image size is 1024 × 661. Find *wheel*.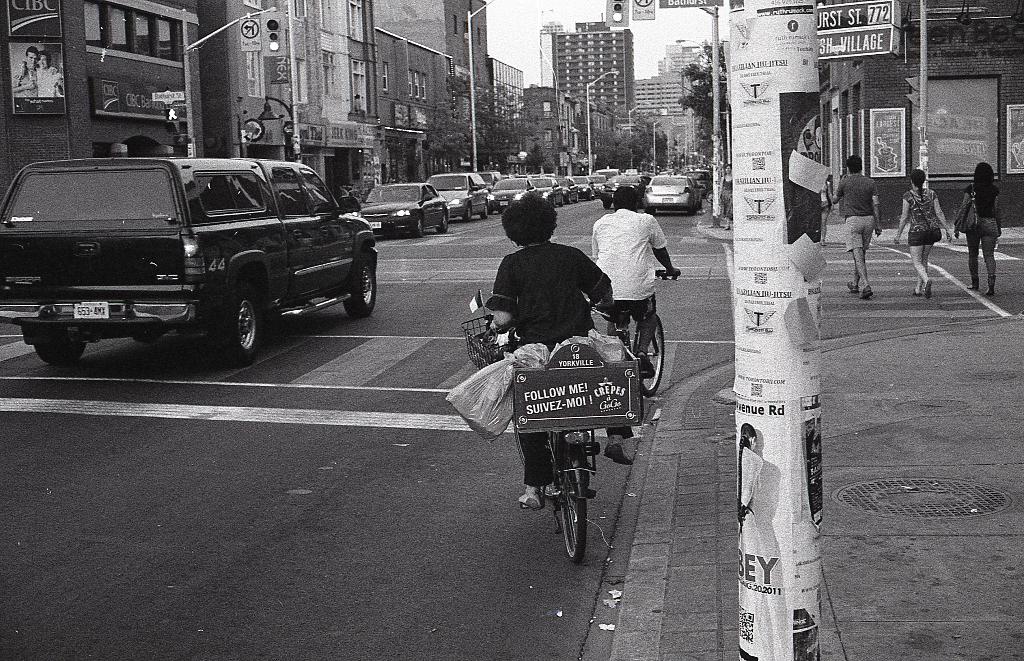
box(481, 202, 491, 220).
